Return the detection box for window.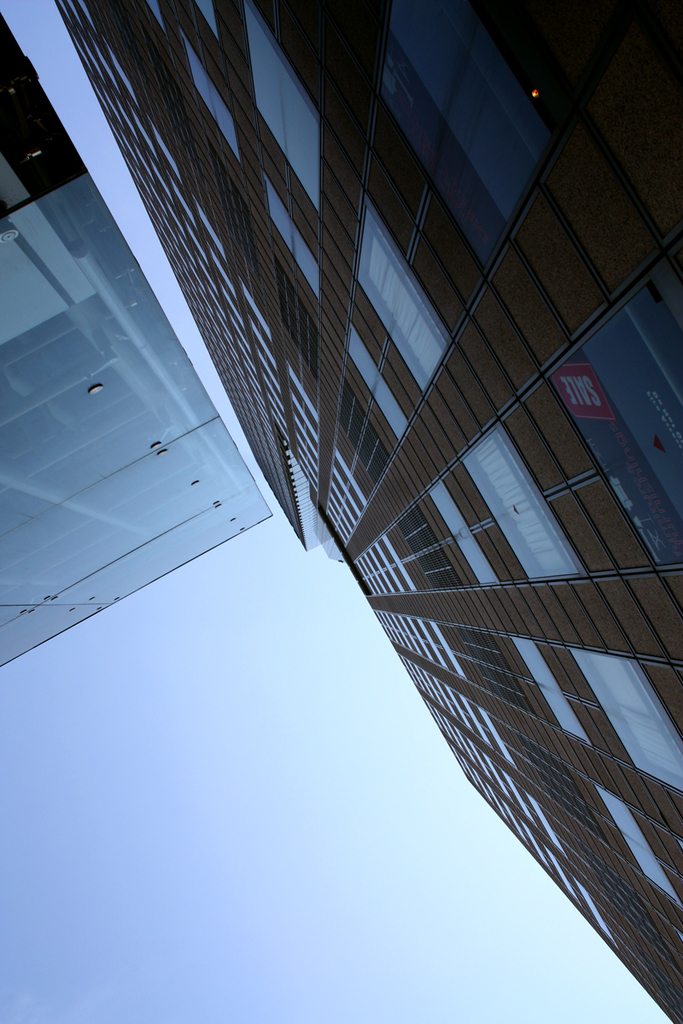
564/650/680/788.
